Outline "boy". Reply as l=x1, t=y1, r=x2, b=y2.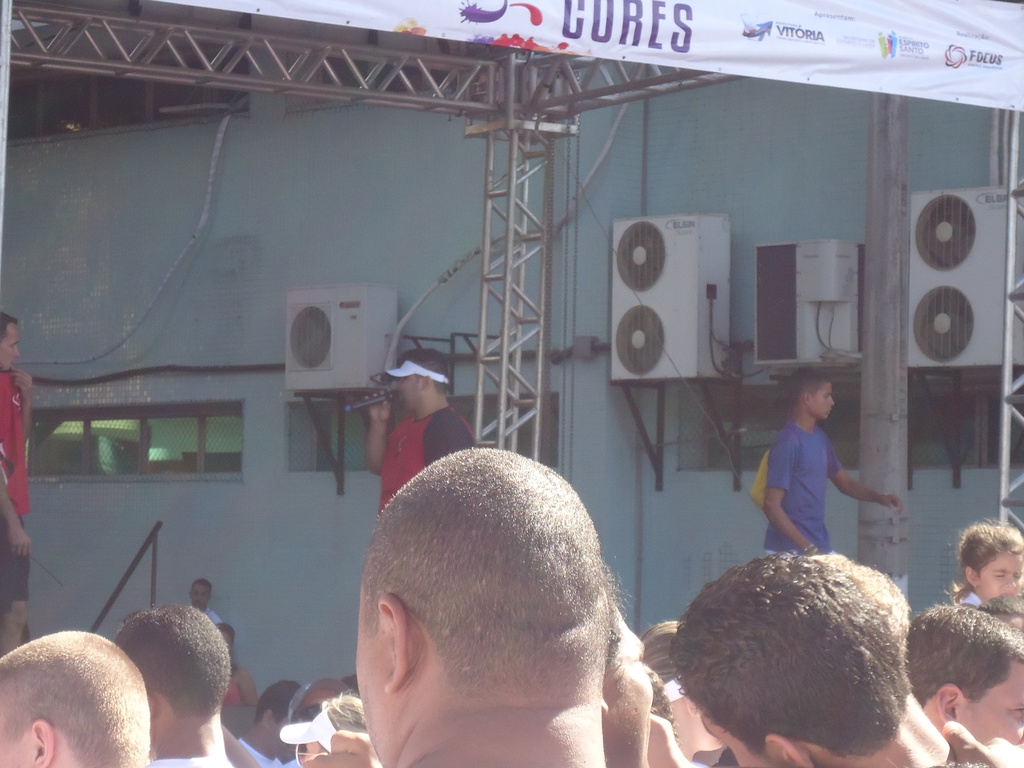
l=746, t=385, r=895, b=573.
